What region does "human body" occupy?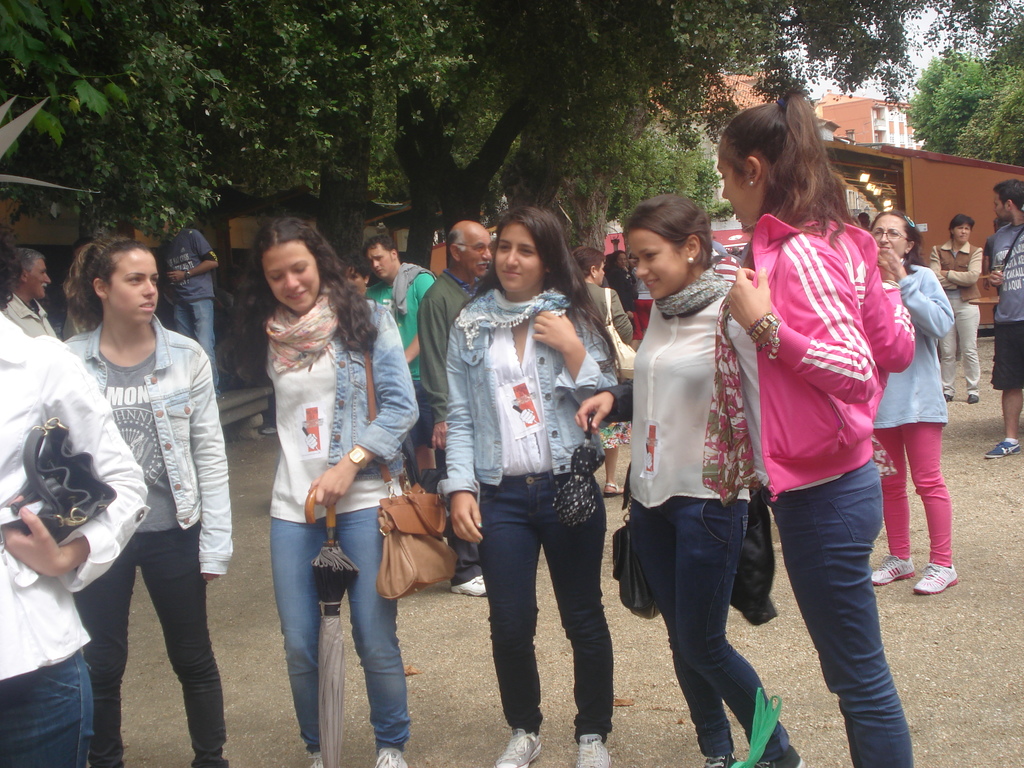
x1=3, y1=292, x2=57, y2=337.
